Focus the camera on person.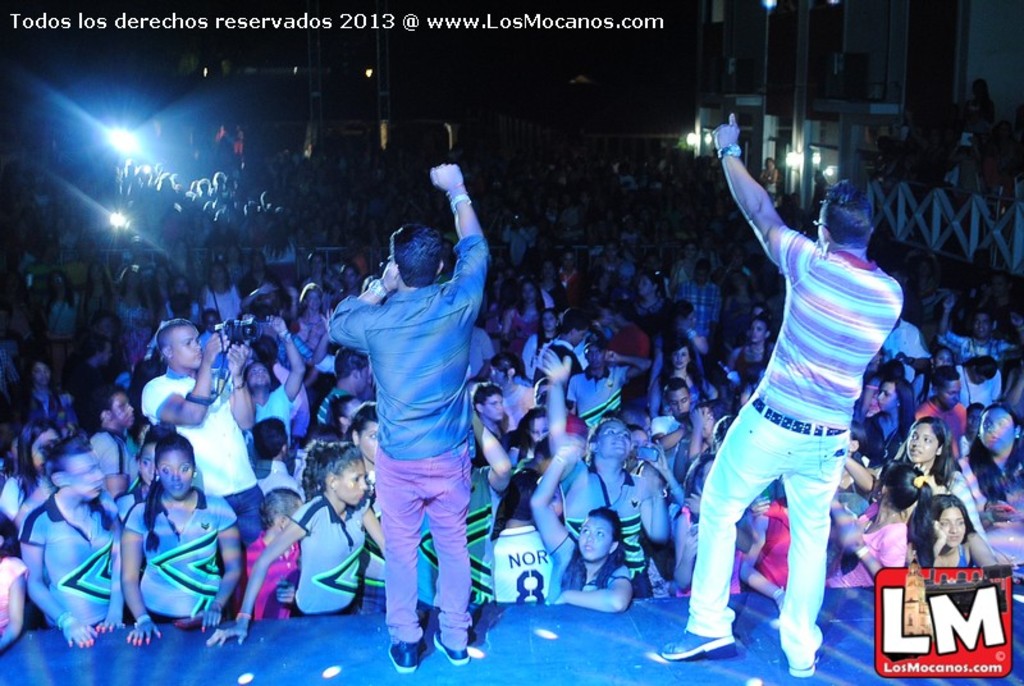
Focus region: detection(608, 260, 637, 302).
